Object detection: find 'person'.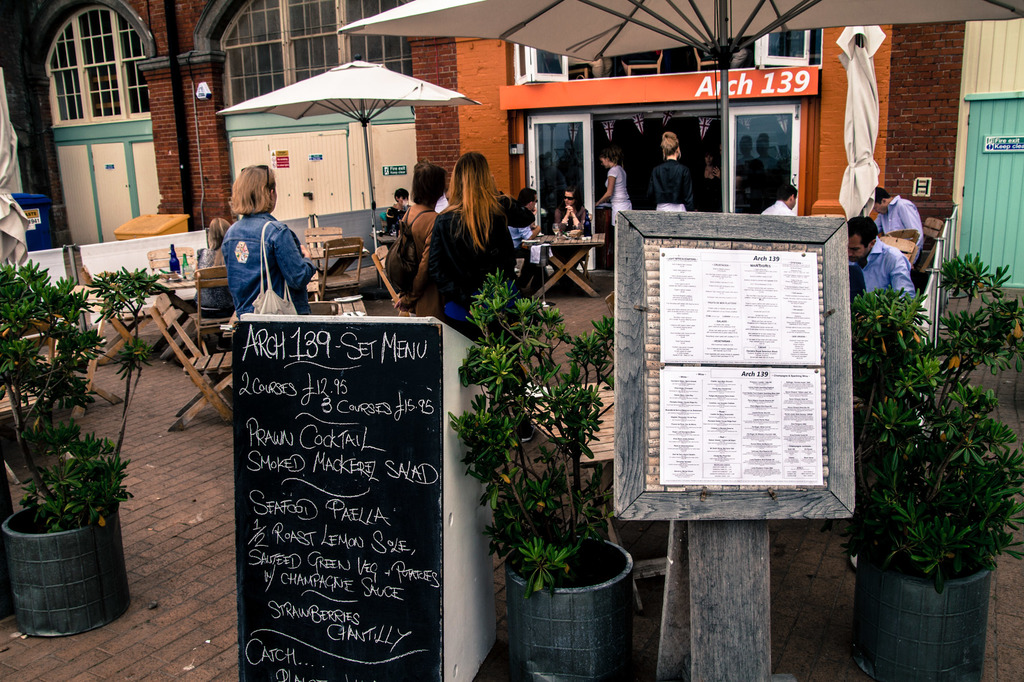
pyautogui.locateOnScreen(591, 141, 630, 253).
